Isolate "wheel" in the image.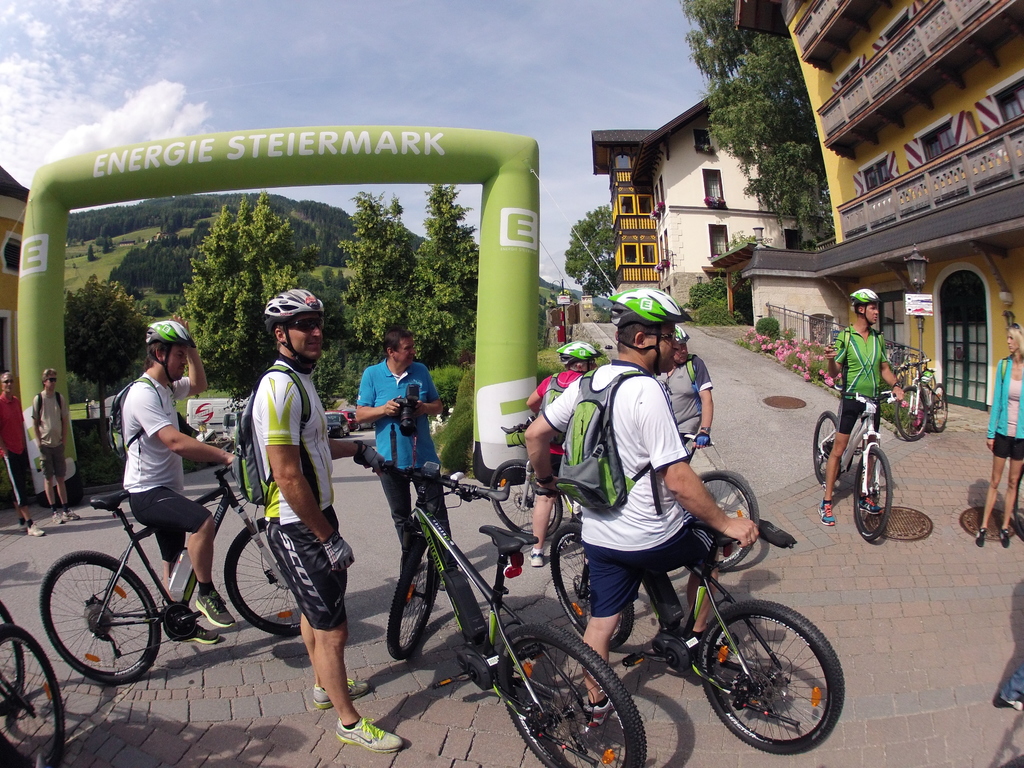
Isolated region: [left=857, top=441, right=891, bottom=534].
